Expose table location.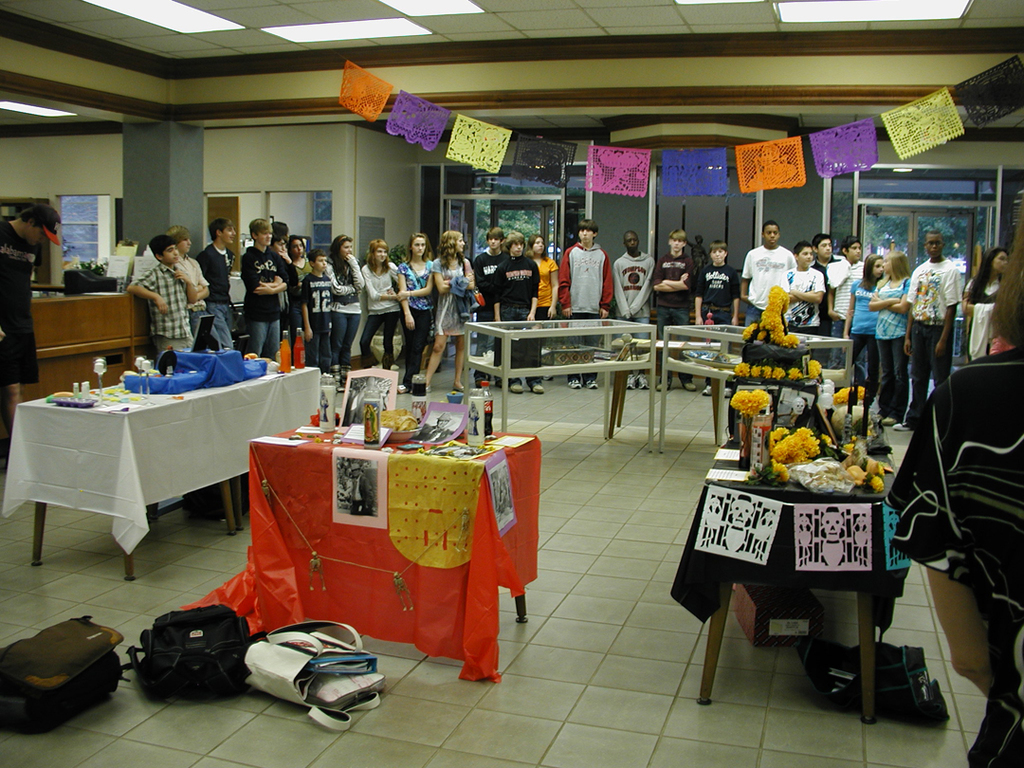
Exposed at {"left": 9, "top": 292, "right": 155, "bottom": 415}.
